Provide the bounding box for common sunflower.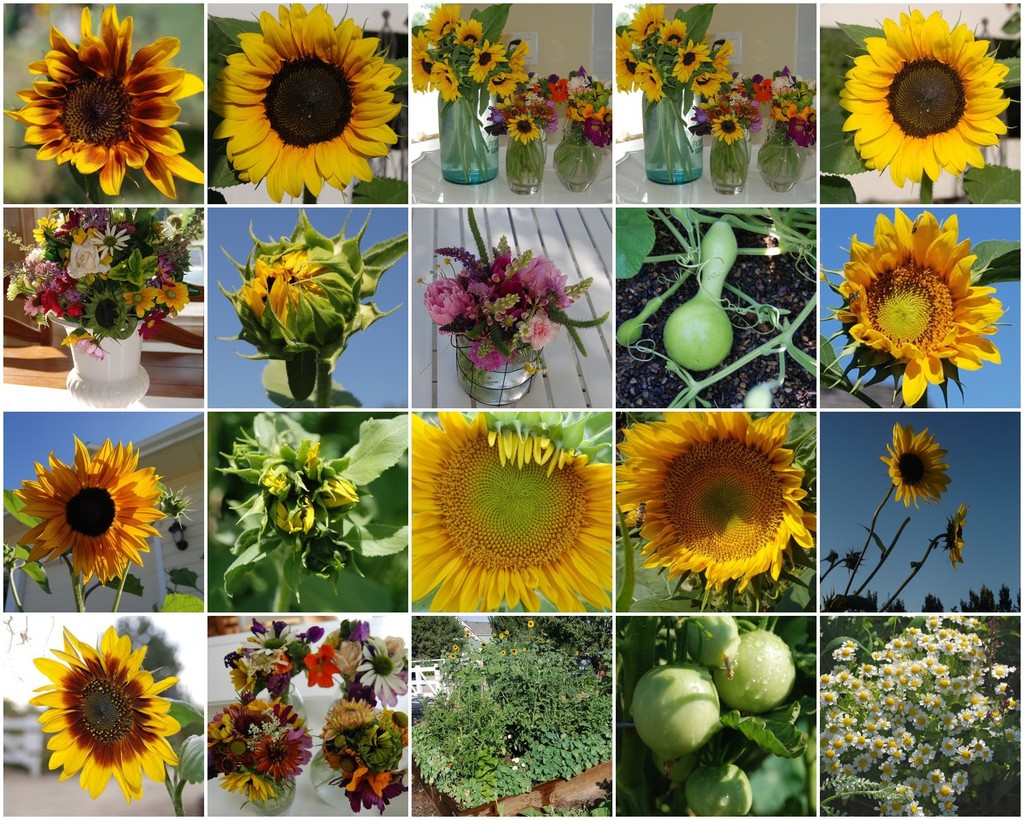
[839,7,1009,189].
